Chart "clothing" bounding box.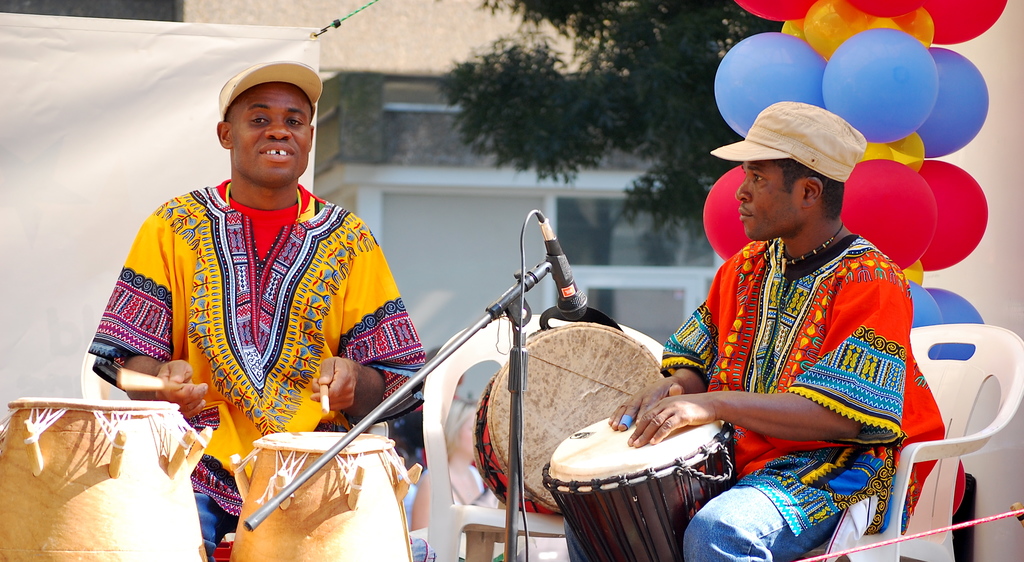
Charted: box(649, 130, 944, 533).
